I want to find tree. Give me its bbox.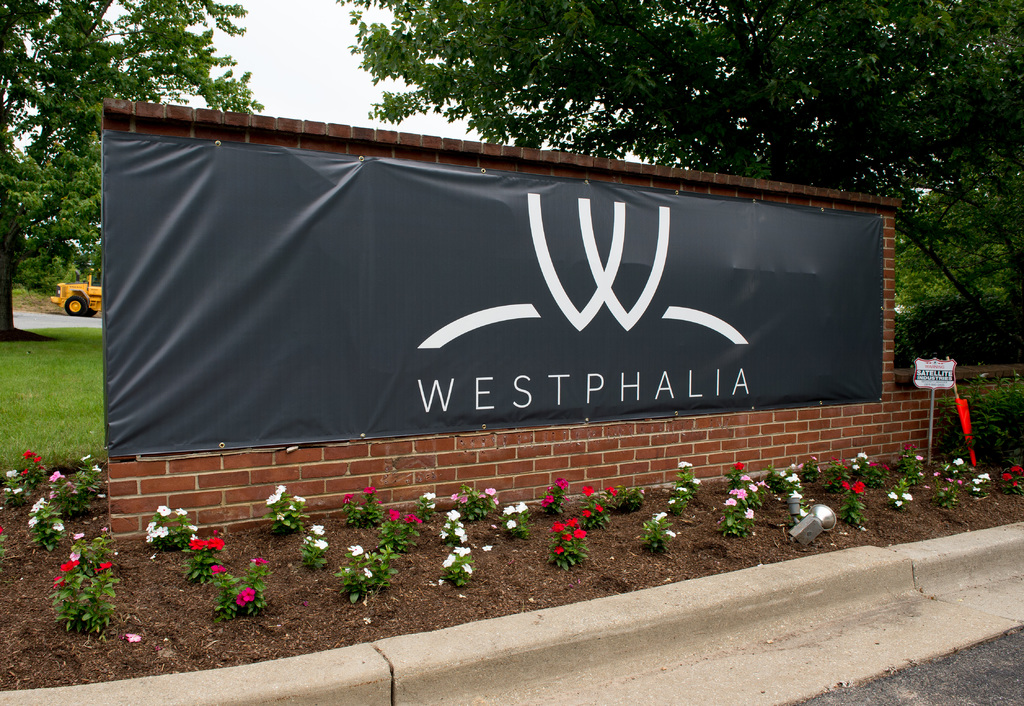
BBox(336, 0, 1023, 358).
